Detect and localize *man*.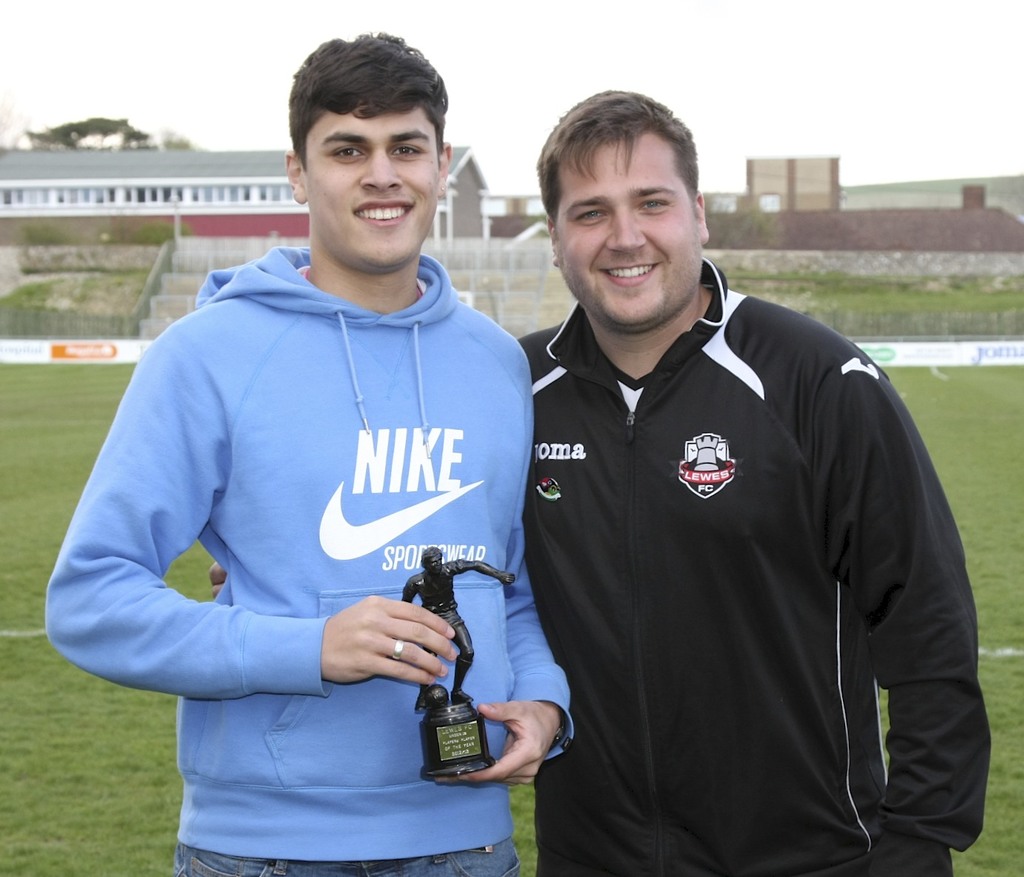
Localized at detection(514, 76, 991, 876).
